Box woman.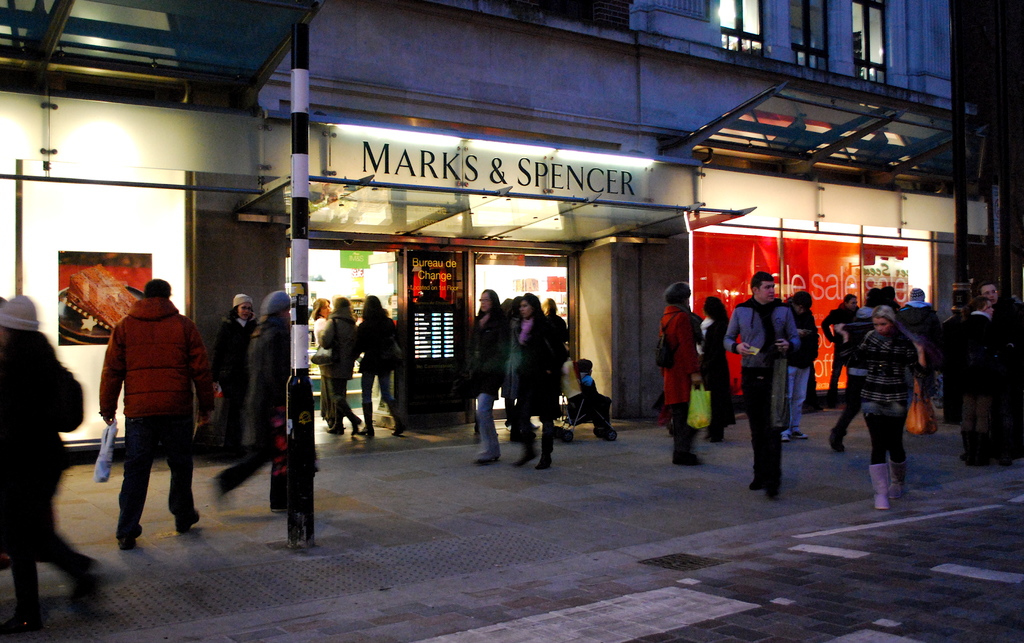
(left=319, top=294, right=364, bottom=439).
